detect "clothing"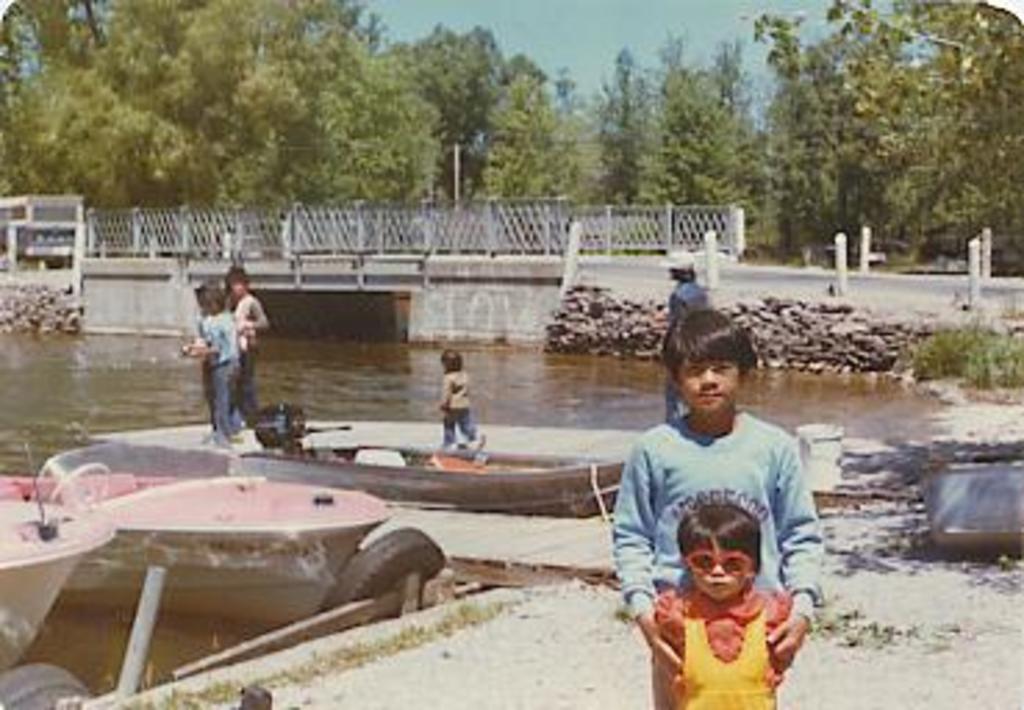
box=[233, 291, 272, 413]
